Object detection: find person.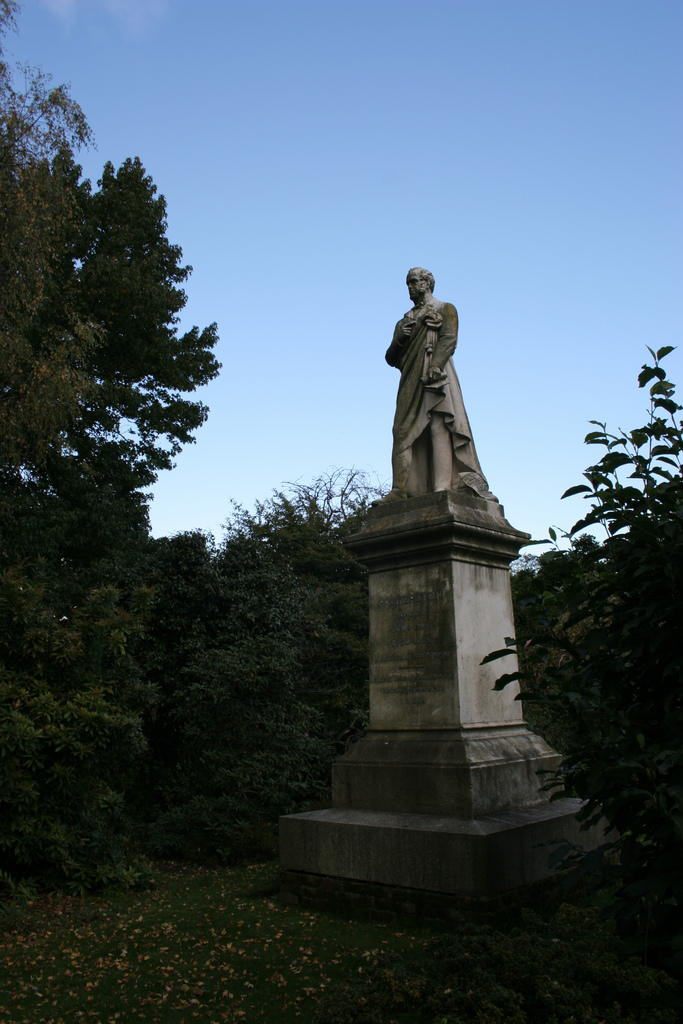
x1=374, y1=250, x2=493, y2=552.
